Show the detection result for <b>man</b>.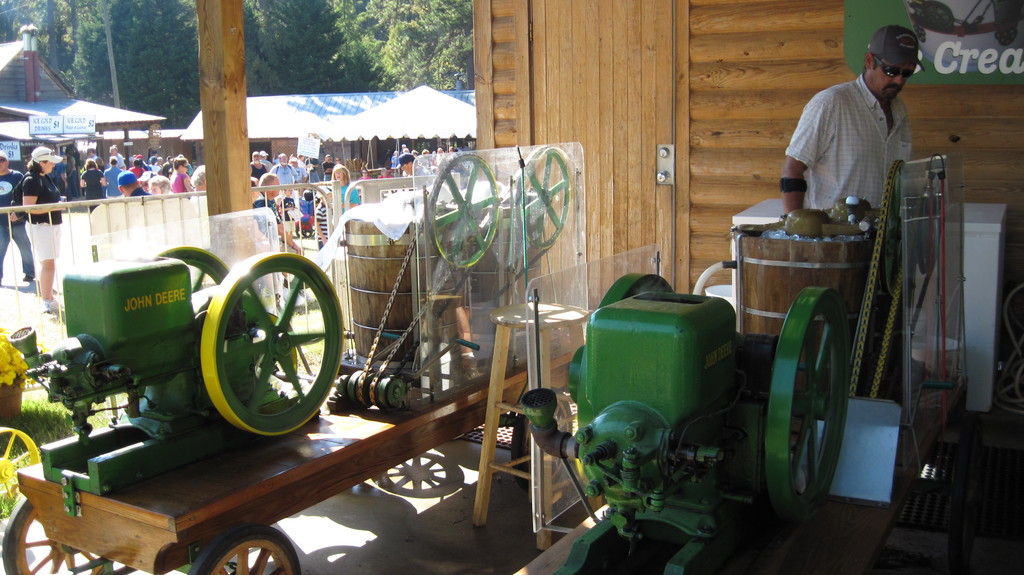
(111, 171, 150, 200).
